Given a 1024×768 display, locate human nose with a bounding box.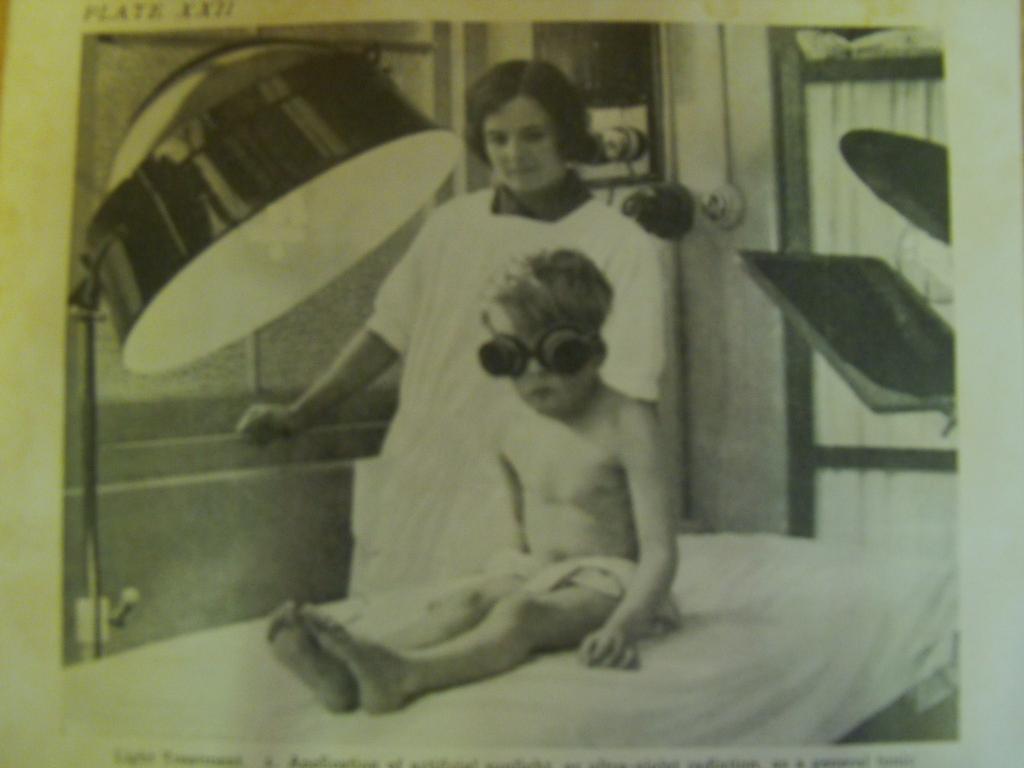
Located: [x1=499, y1=139, x2=525, y2=166].
